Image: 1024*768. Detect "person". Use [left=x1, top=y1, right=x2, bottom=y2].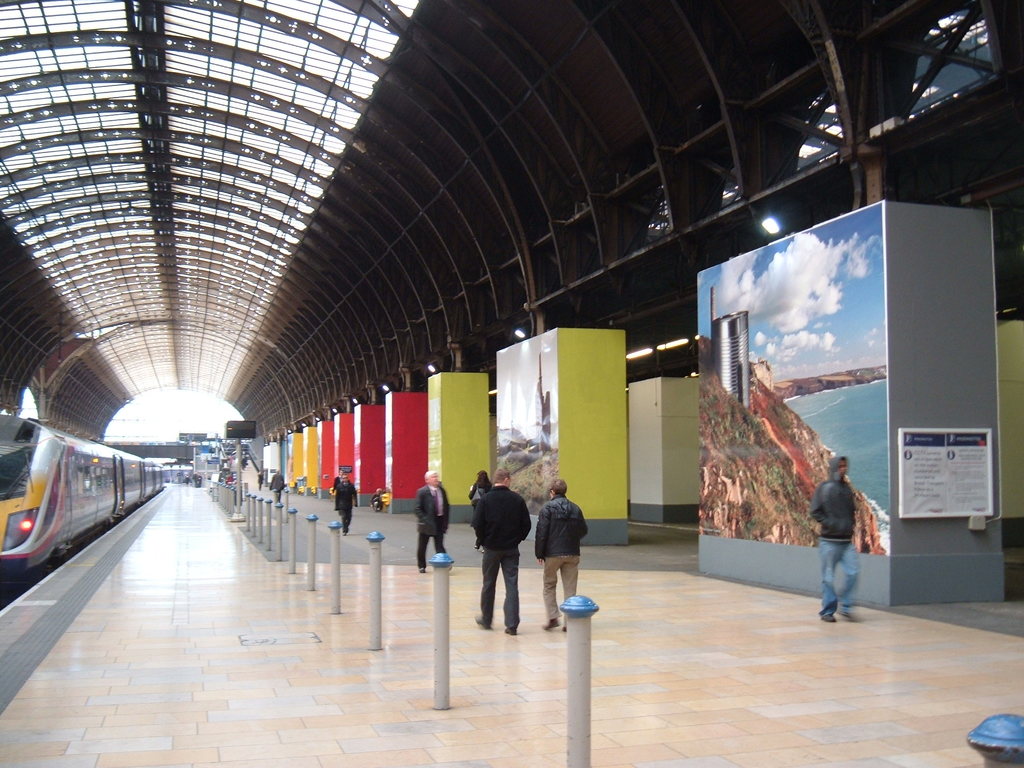
[left=331, top=468, right=357, bottom=535].
